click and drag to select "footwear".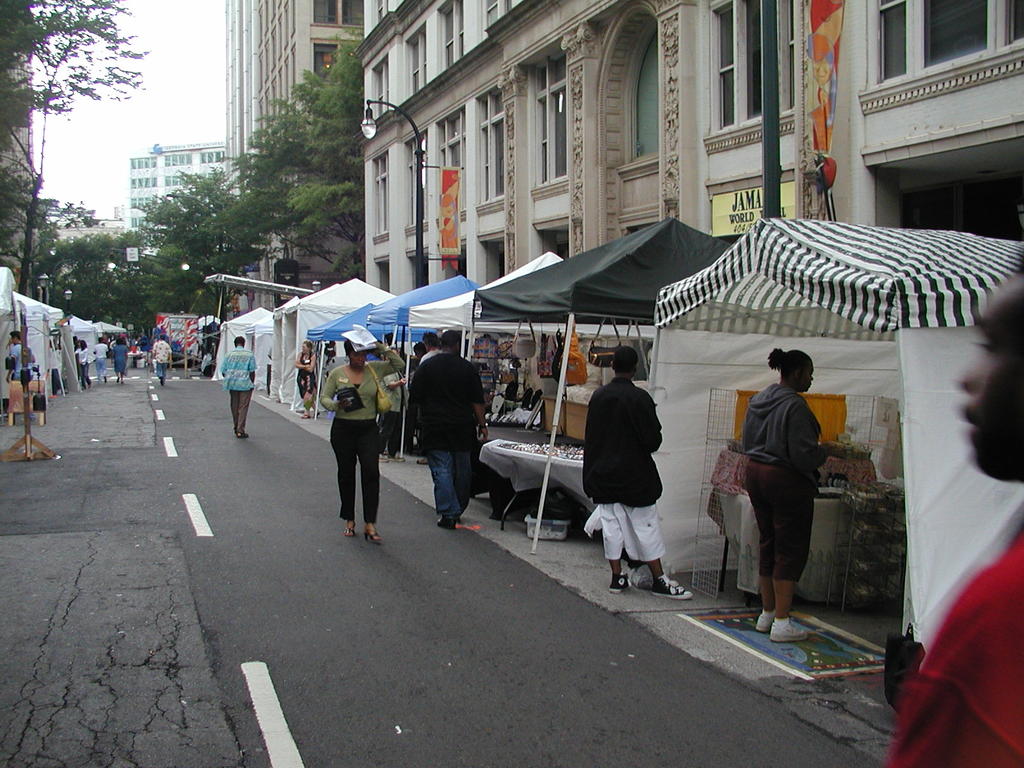
Selection: detection(607, 570, 632, 591).
